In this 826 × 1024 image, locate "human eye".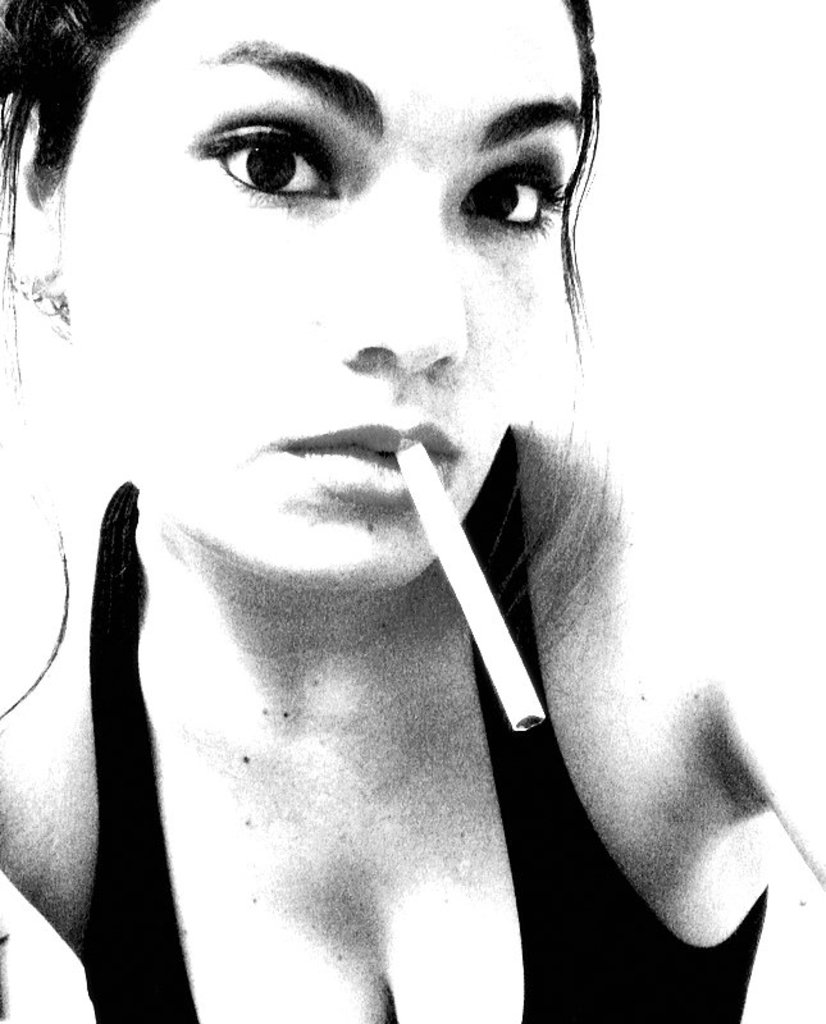
Bounding box: {"left": 462, "top": 142, "right": 574, "bottom": 242}.
